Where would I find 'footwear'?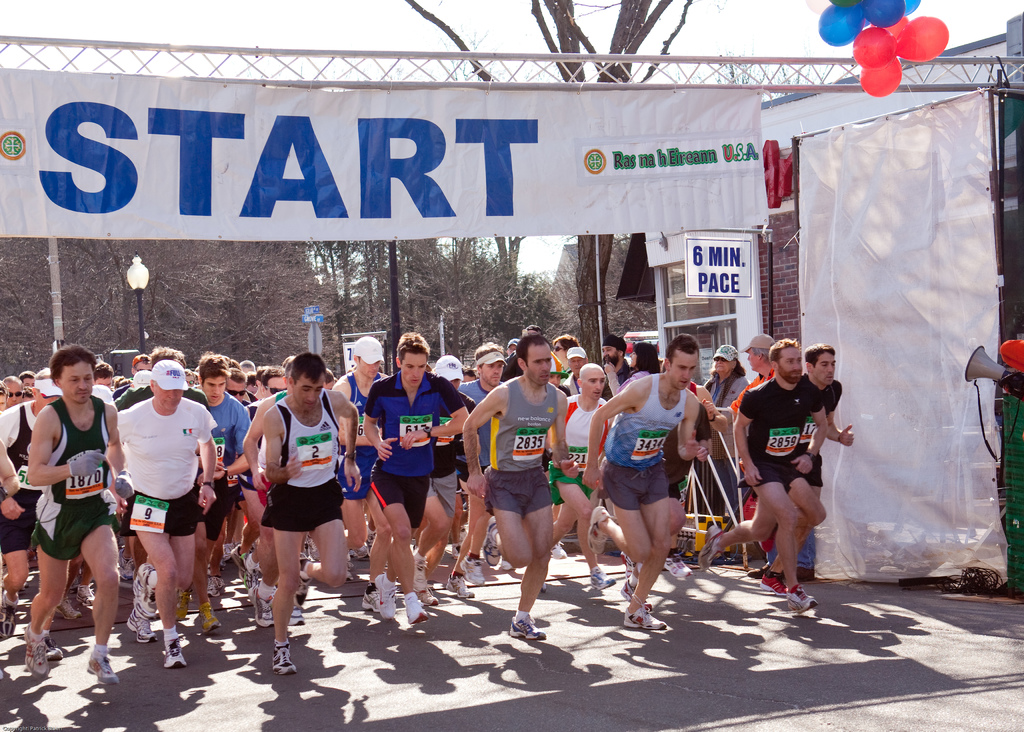
At (x1=77, y1=584, x2=93, y2=605).
